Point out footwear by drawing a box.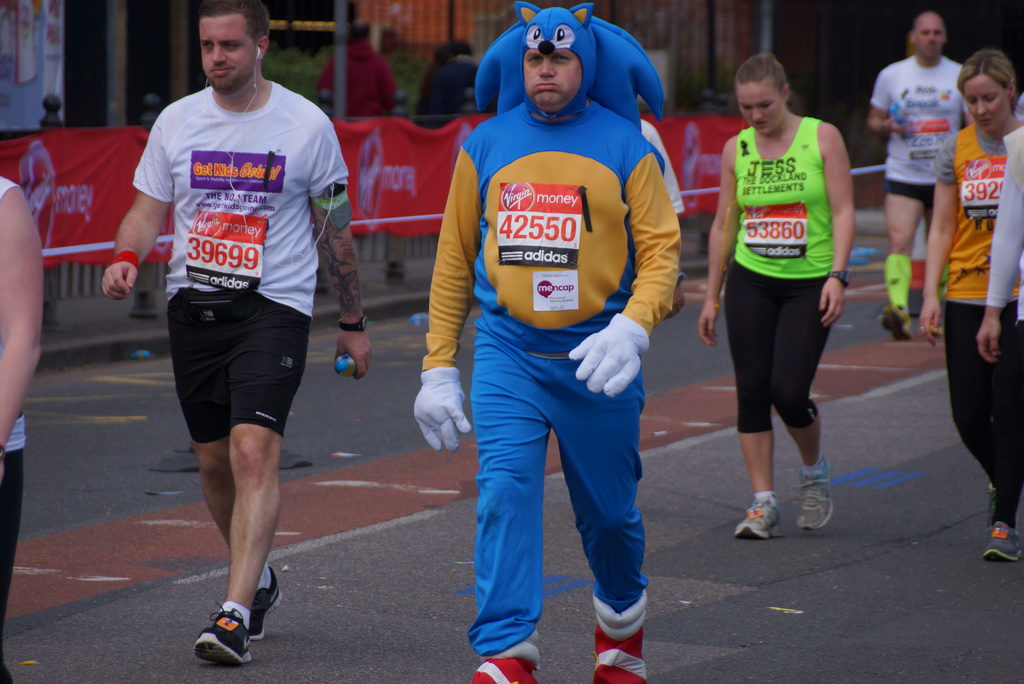
<box>589,594,649,683</box>.
